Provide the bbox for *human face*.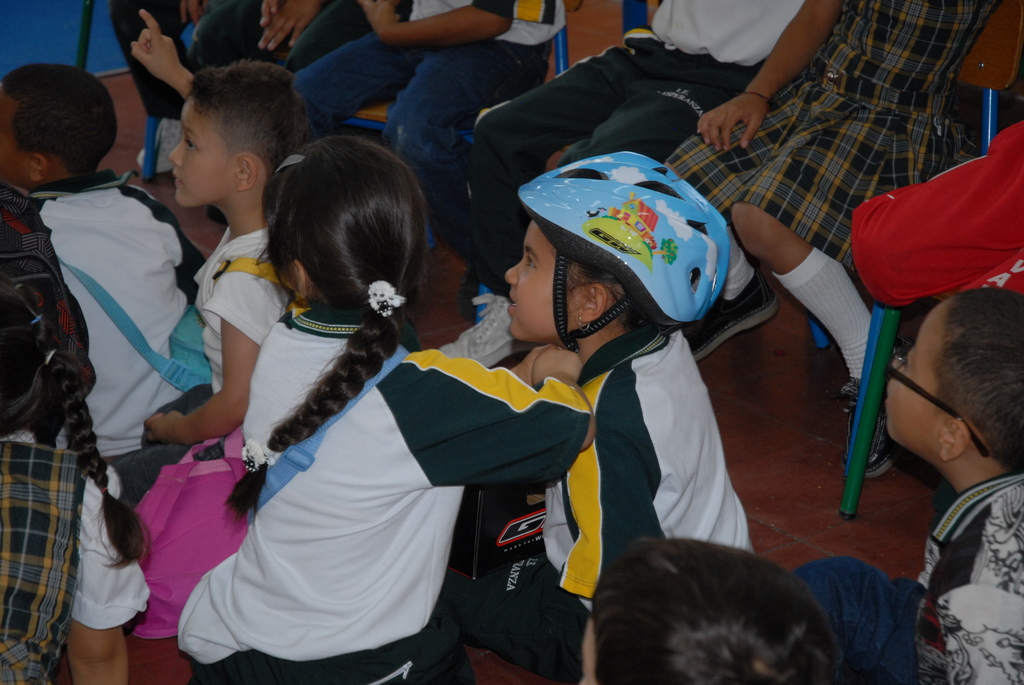
<box>0,84,31,185</box>.
